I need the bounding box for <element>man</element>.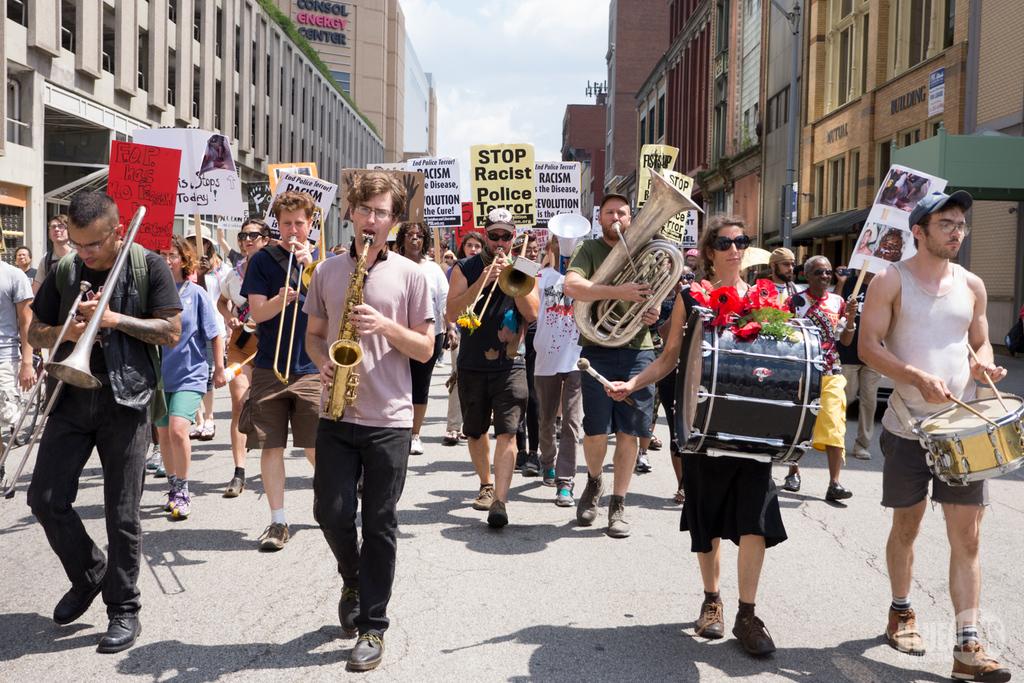
Here it is: pyautogui.locateOnScreen(560, 191, 682, 540).
